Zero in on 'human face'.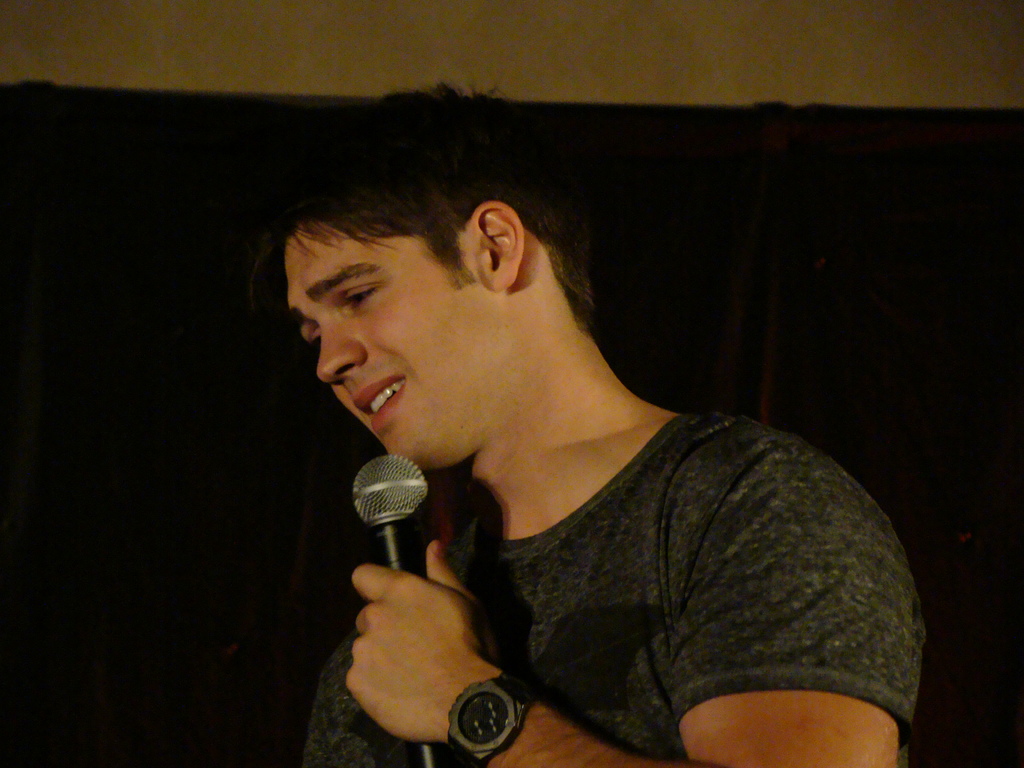
Zeroed in: {"left": 285, "top": 218, "right": 497, "bottom": 462}.
